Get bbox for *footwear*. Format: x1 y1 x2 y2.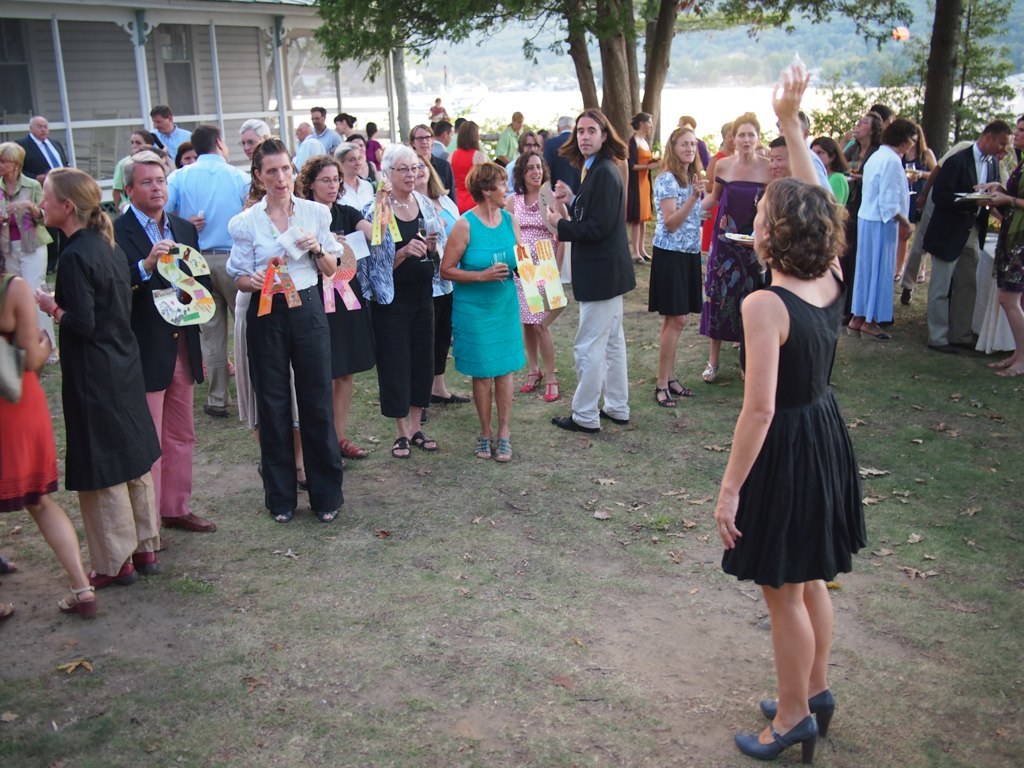
851 325 857 338.
